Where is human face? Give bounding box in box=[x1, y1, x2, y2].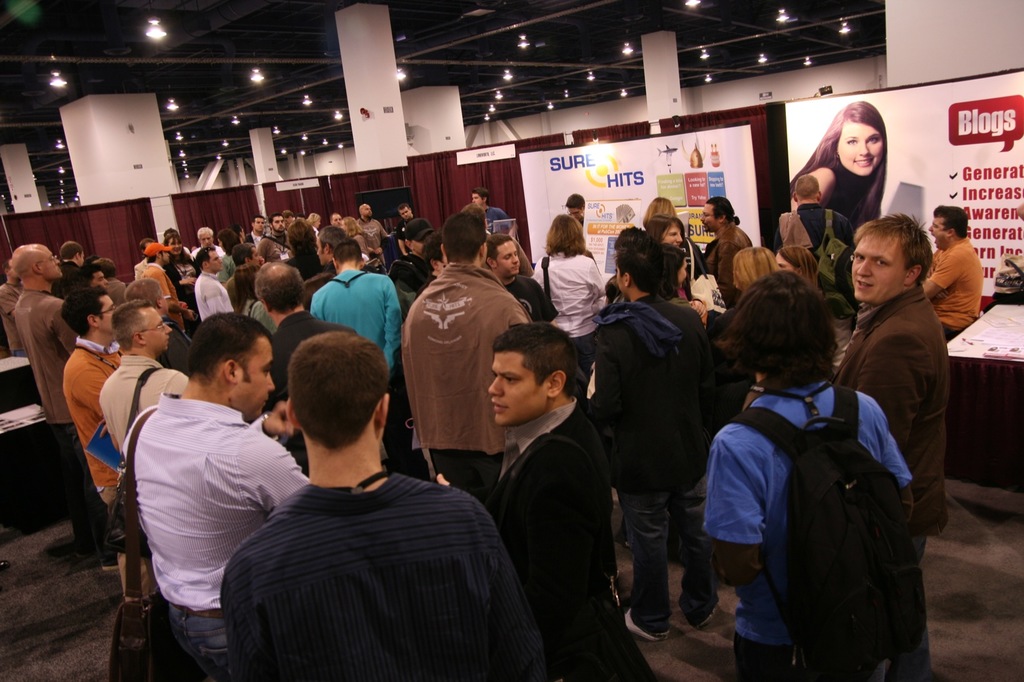
box=[662, 221, 684, 250].
